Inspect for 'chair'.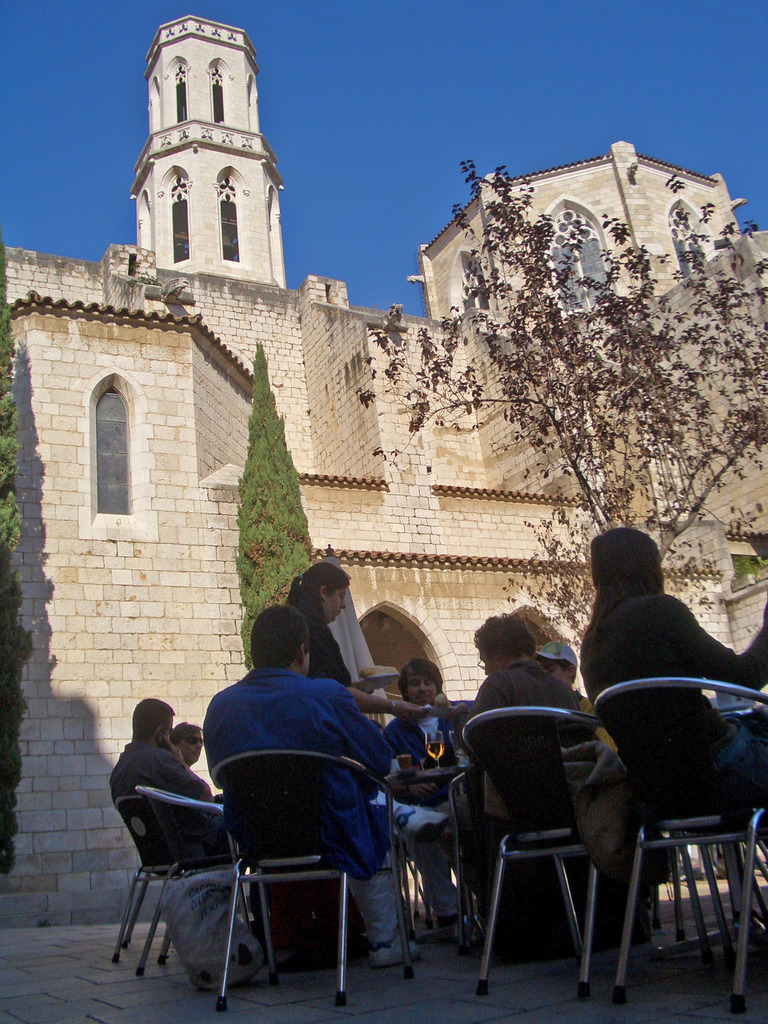
Inspection: (114,793,247,966).
